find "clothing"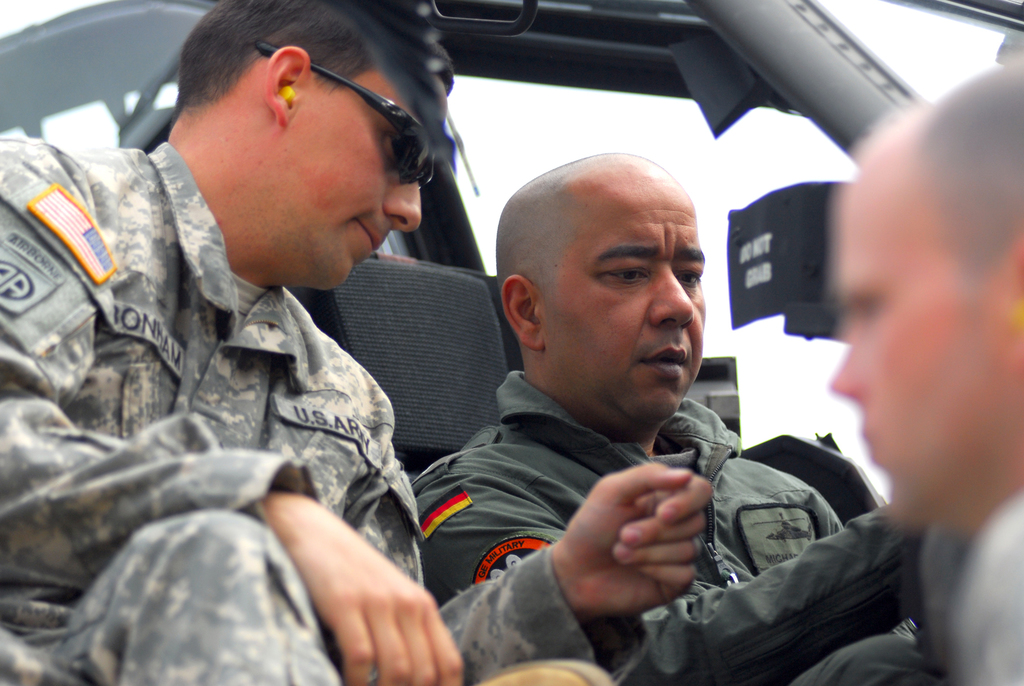
{"left": 399, "top": 328, "right": 797, "bottom": 672}
